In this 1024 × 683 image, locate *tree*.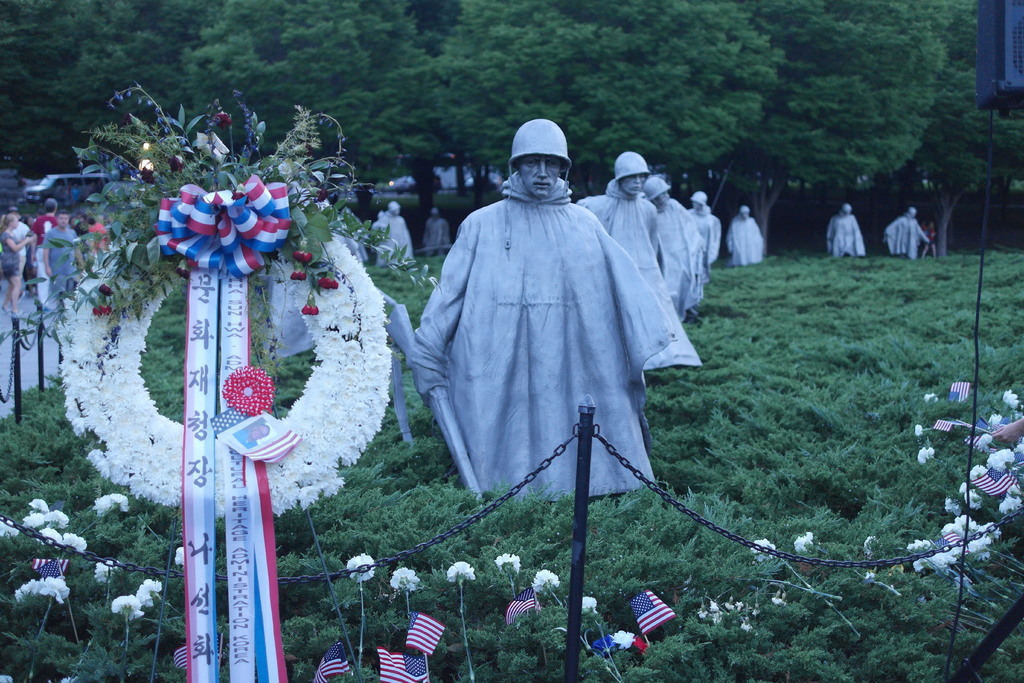
Bounding box: [x1=872, y1=0, x2=982, y2=251].
